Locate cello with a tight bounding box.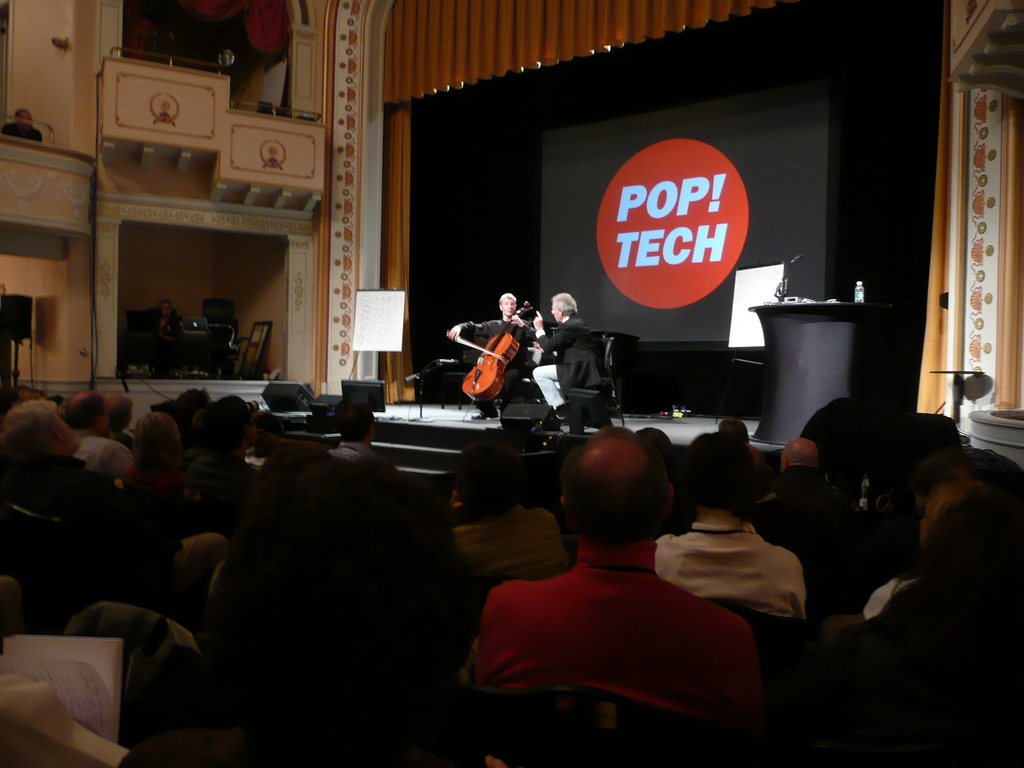
451,286,538,406.
